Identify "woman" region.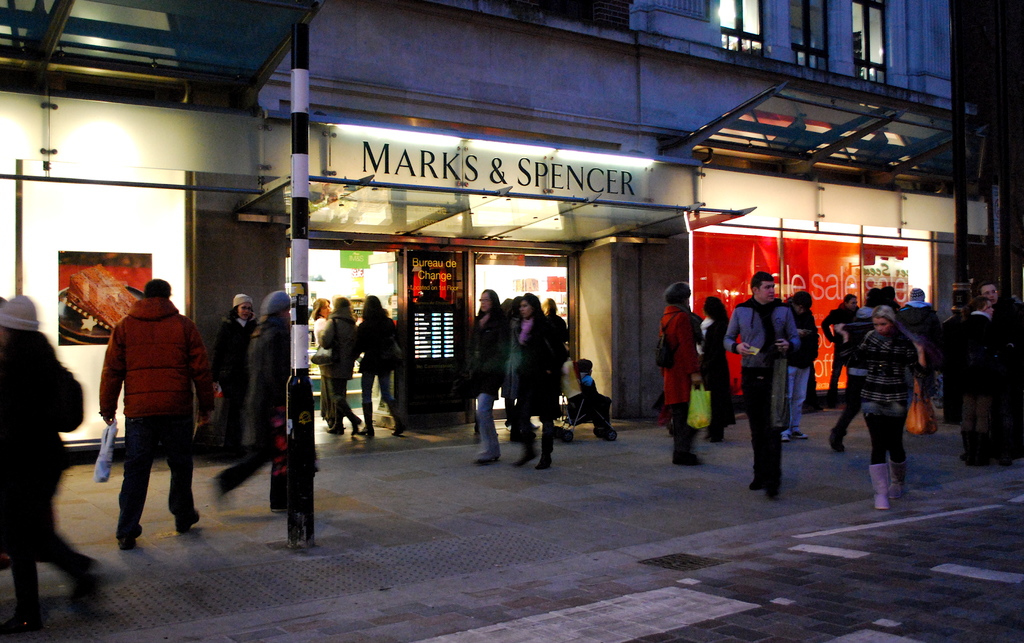
Region: box(194, 291, 257, 455).
